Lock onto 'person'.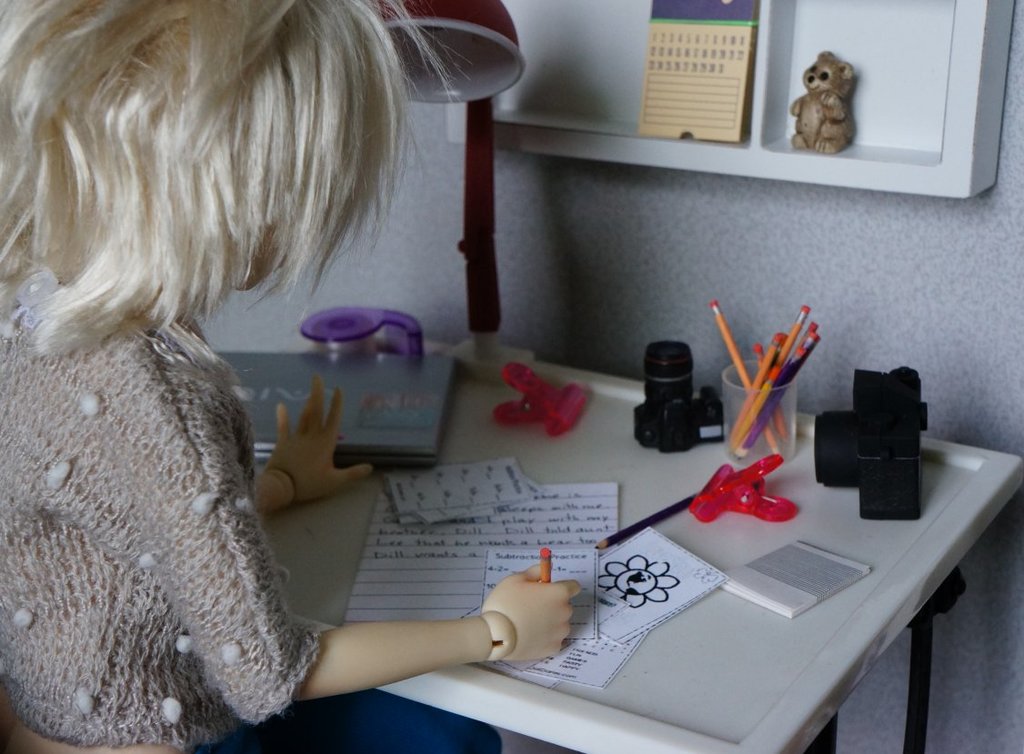
Locked: 55:7:575:711.
